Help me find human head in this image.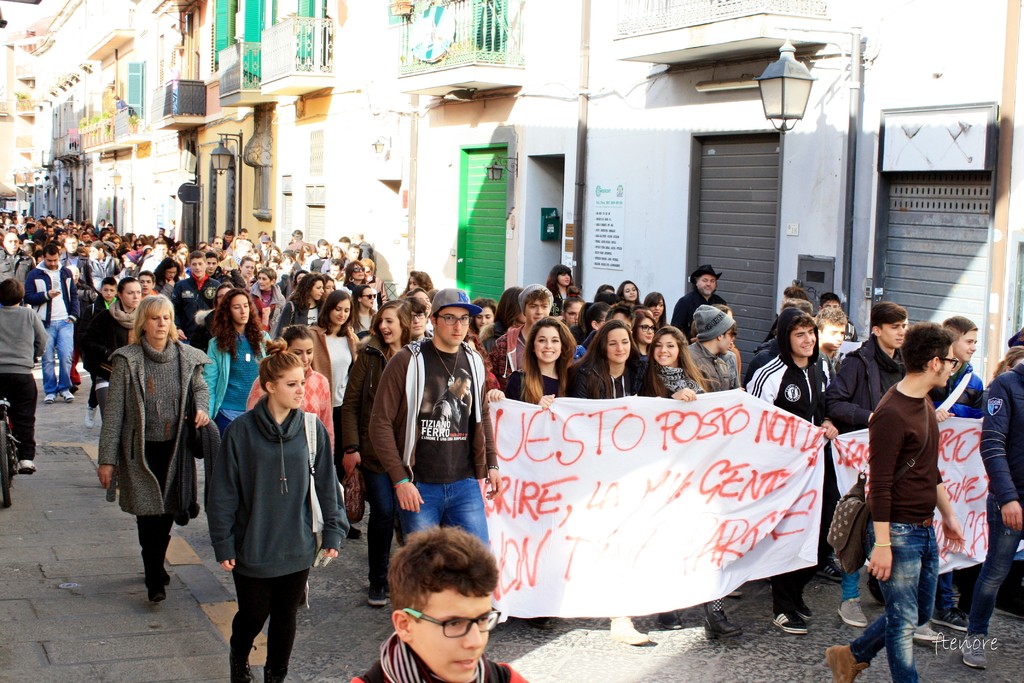
Found it: l=520, t=286, r=557, b=324.
